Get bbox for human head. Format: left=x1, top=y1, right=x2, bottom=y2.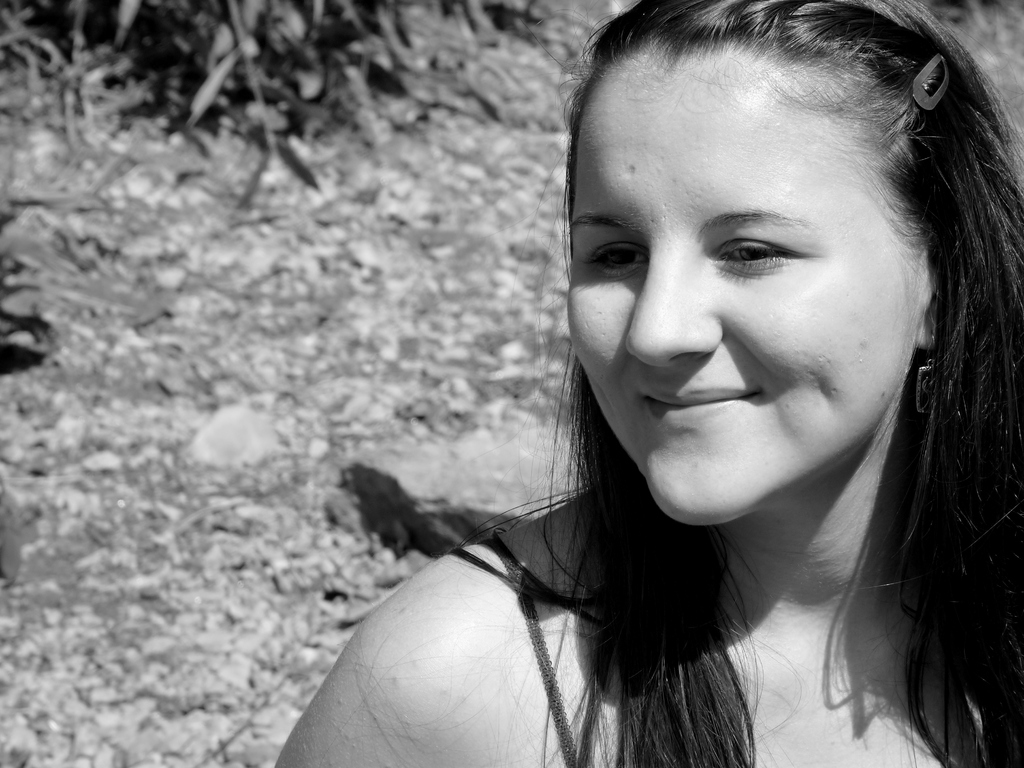
left=560, top=0, right=950, bottom=539.
